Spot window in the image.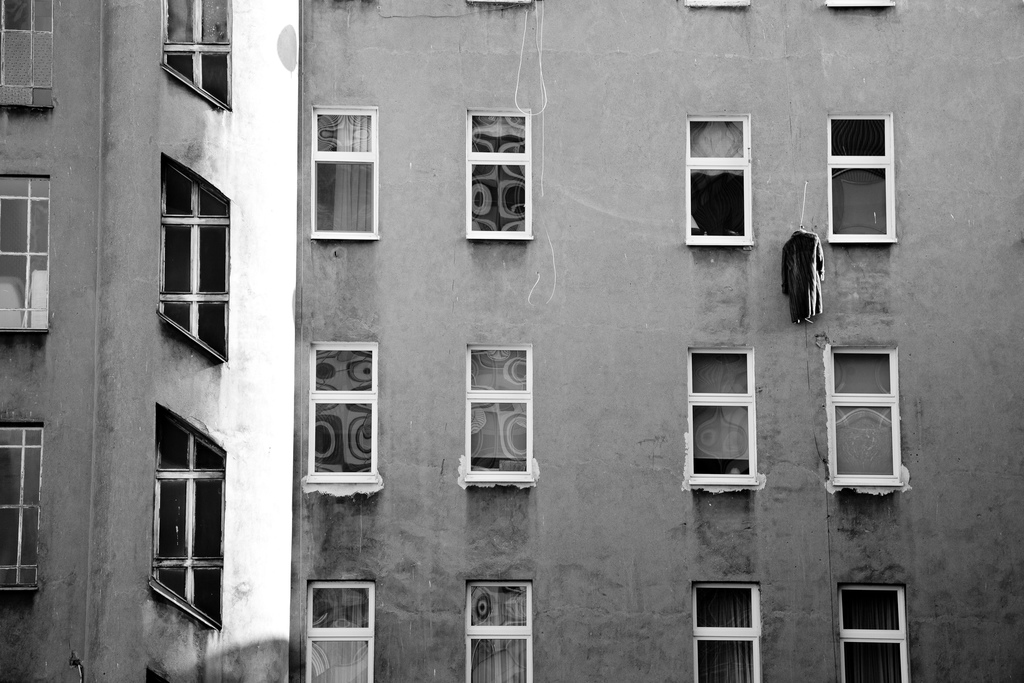
window found at 160:156:234:352.
